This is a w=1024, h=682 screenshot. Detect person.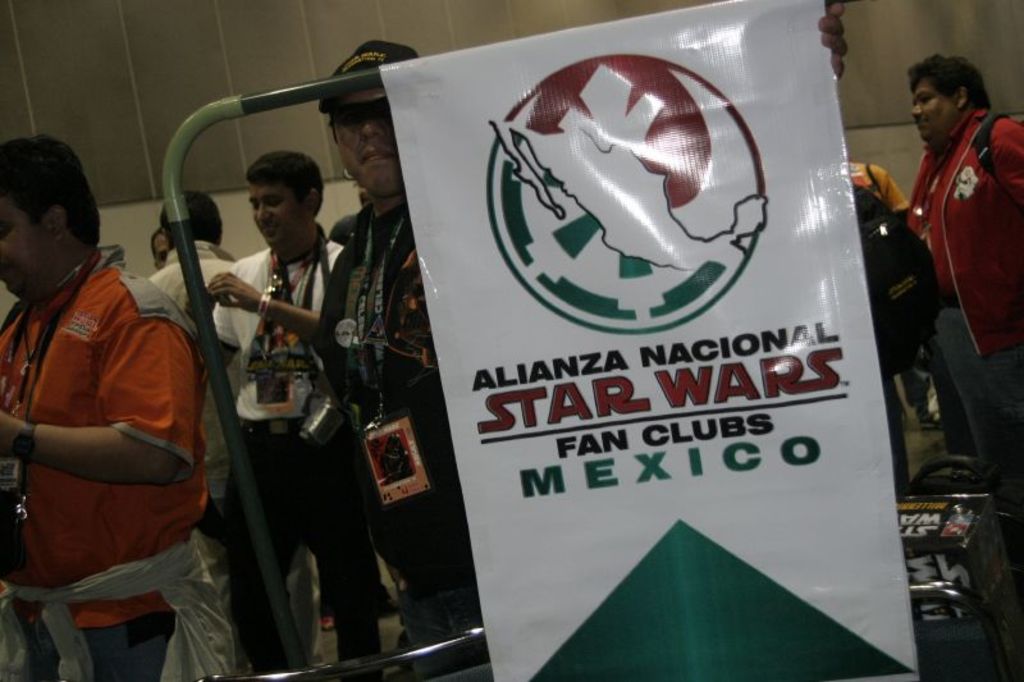
{"x1": 150, "y1": 187, "x2": 242, "y2": 366}.
